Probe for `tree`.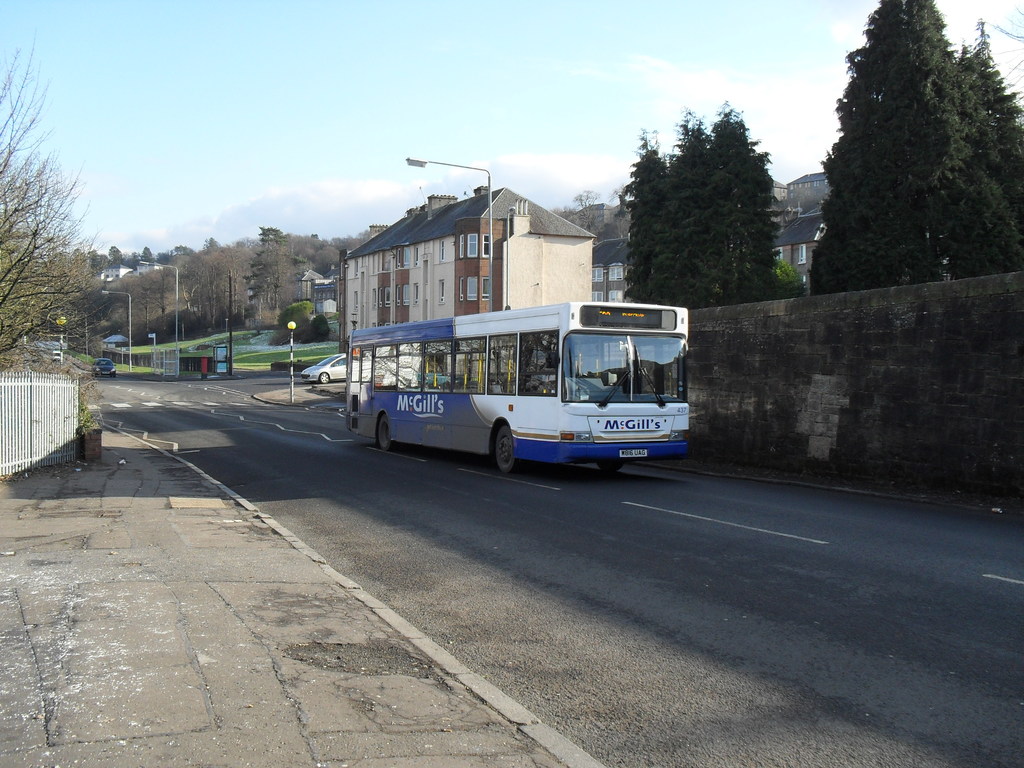
Probe result: detection(810, 0, 964, 298).
